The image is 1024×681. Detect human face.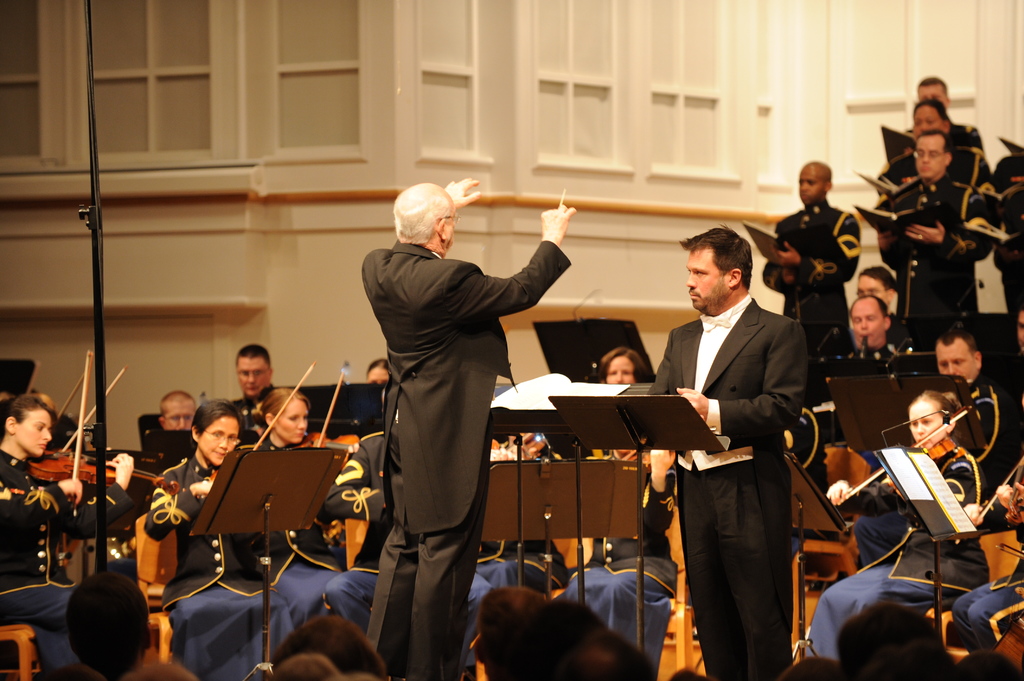
Detection: (left=202, top=415, right=240, bottom=464).
